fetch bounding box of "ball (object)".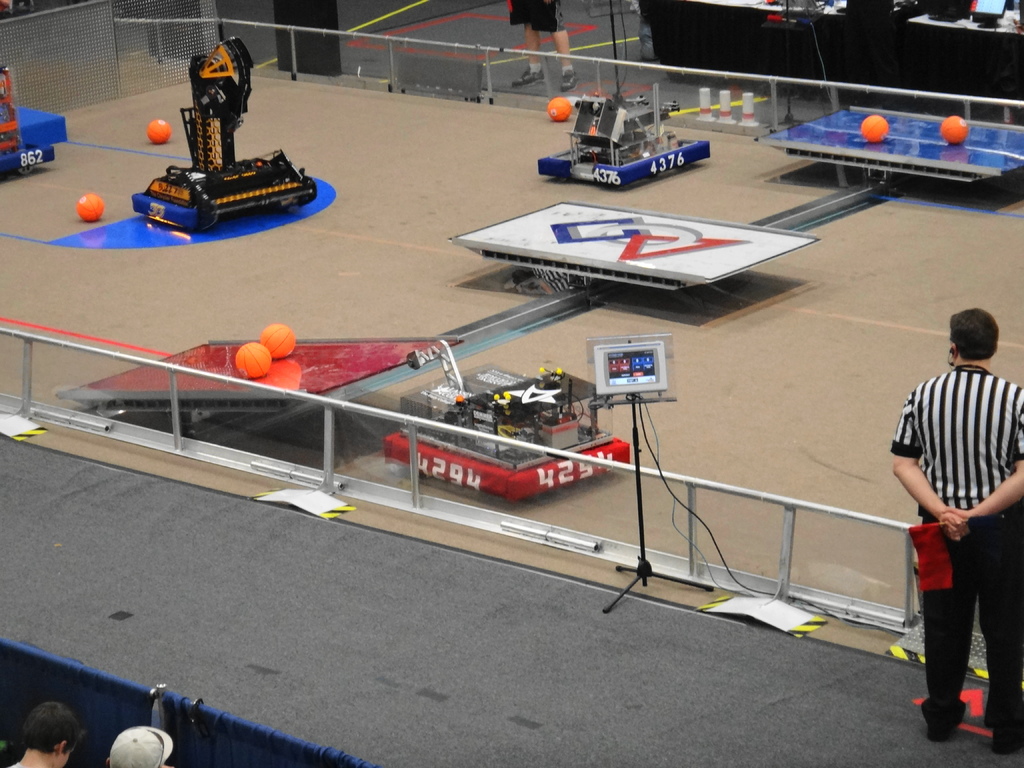
Bbox: 235 341 268 377.
